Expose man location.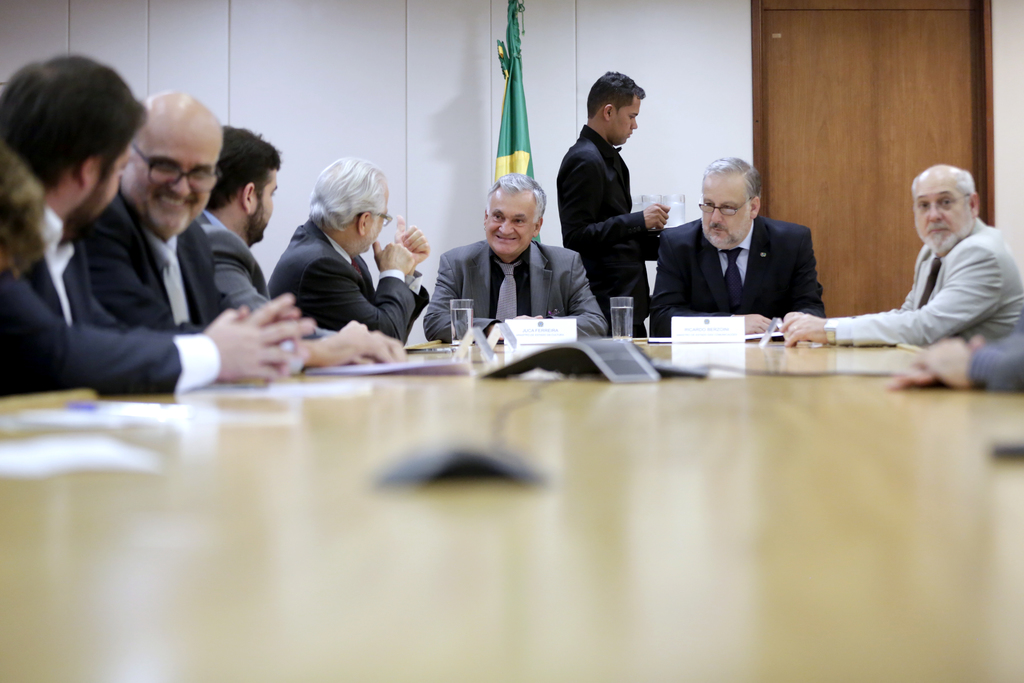
Exposed at [195, 124, 333, 343].
